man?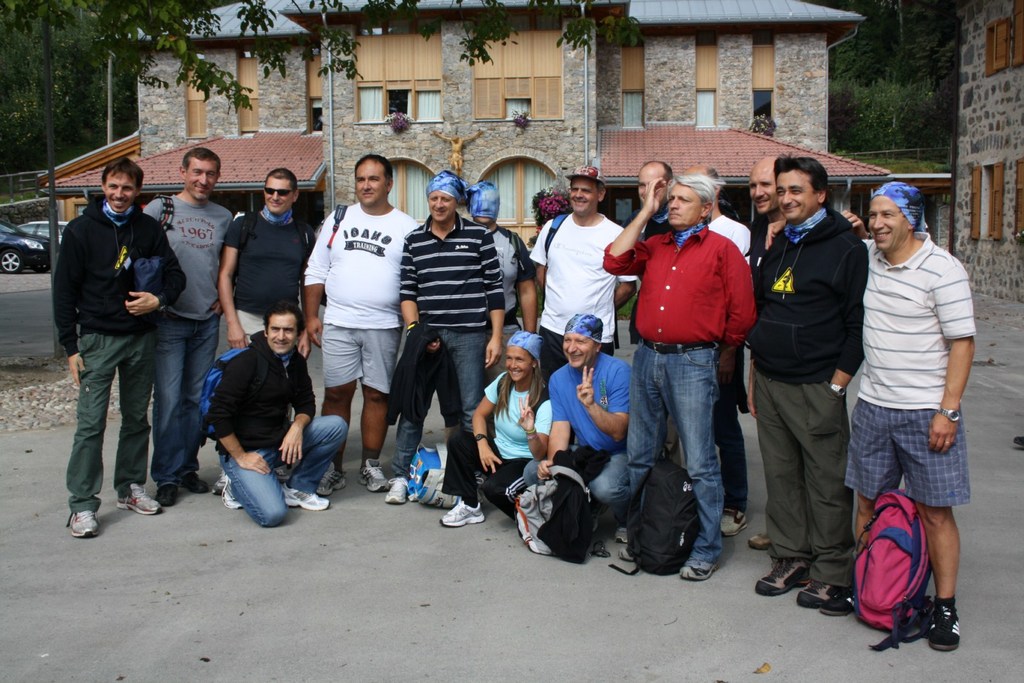
bbox=[601, 177, 771, 585]
